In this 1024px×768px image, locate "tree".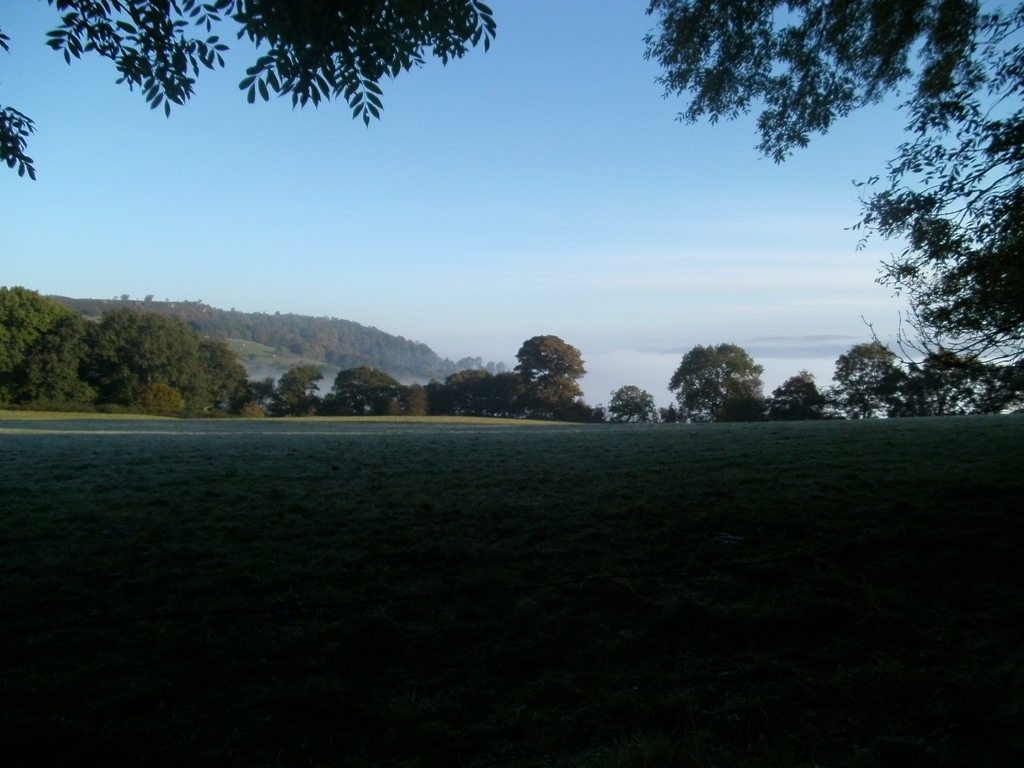
Bounding box: 637, 0, 1023, 378.
